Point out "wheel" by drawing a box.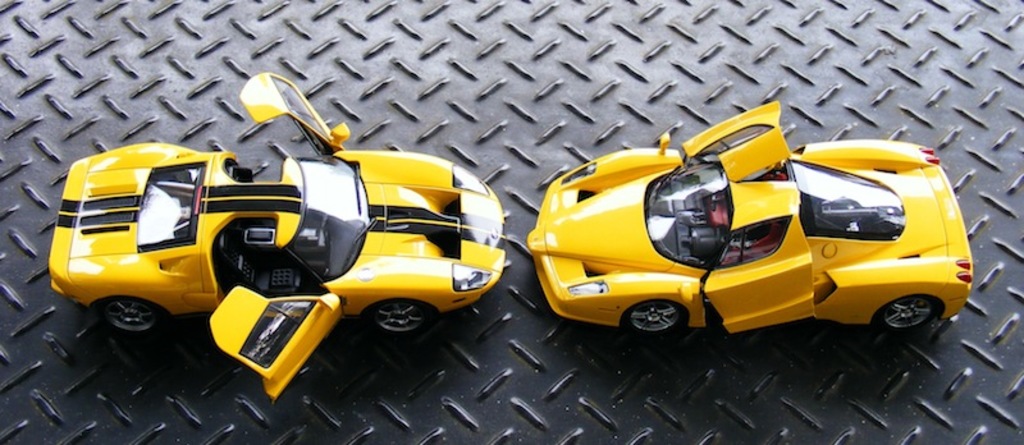
<bbox>630, 298, 684, 335</bbox>.
